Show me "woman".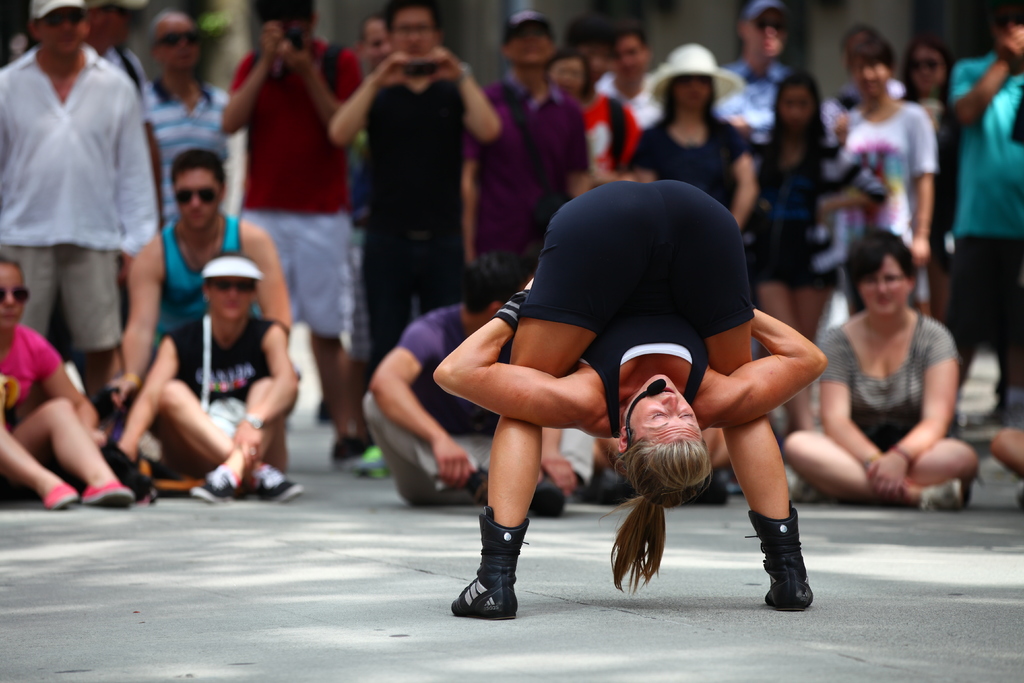
"woman" is here: box(88, 254, 305, 509).
